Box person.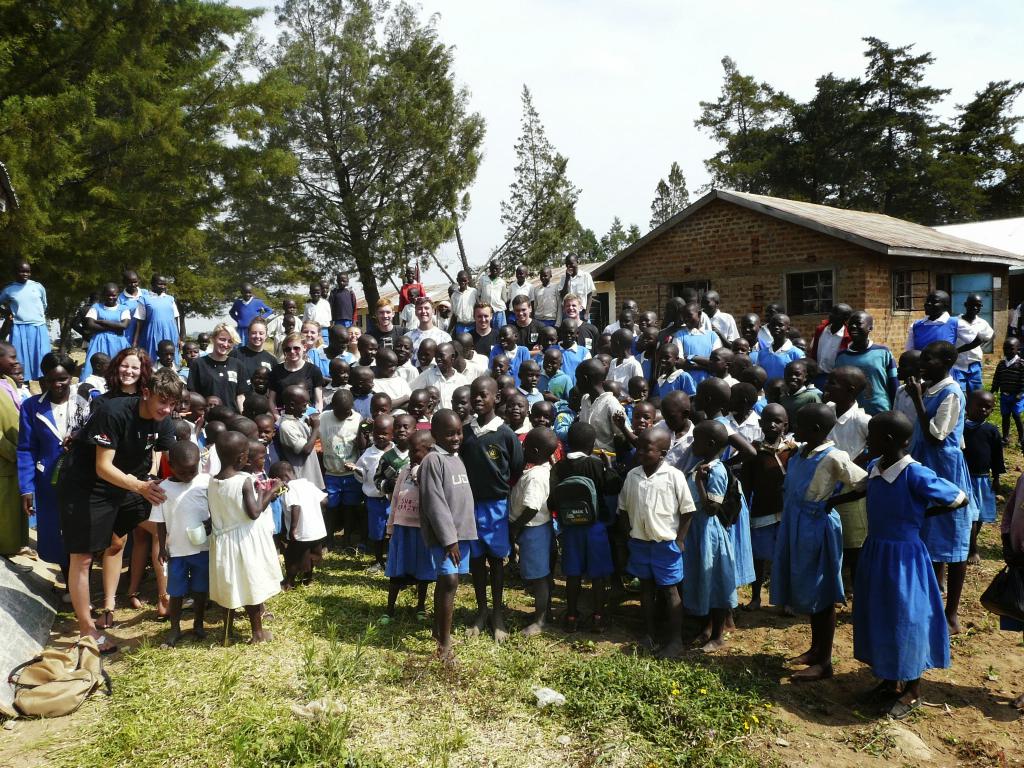
(x1=871, y1=404, x2=966, y2=721).
